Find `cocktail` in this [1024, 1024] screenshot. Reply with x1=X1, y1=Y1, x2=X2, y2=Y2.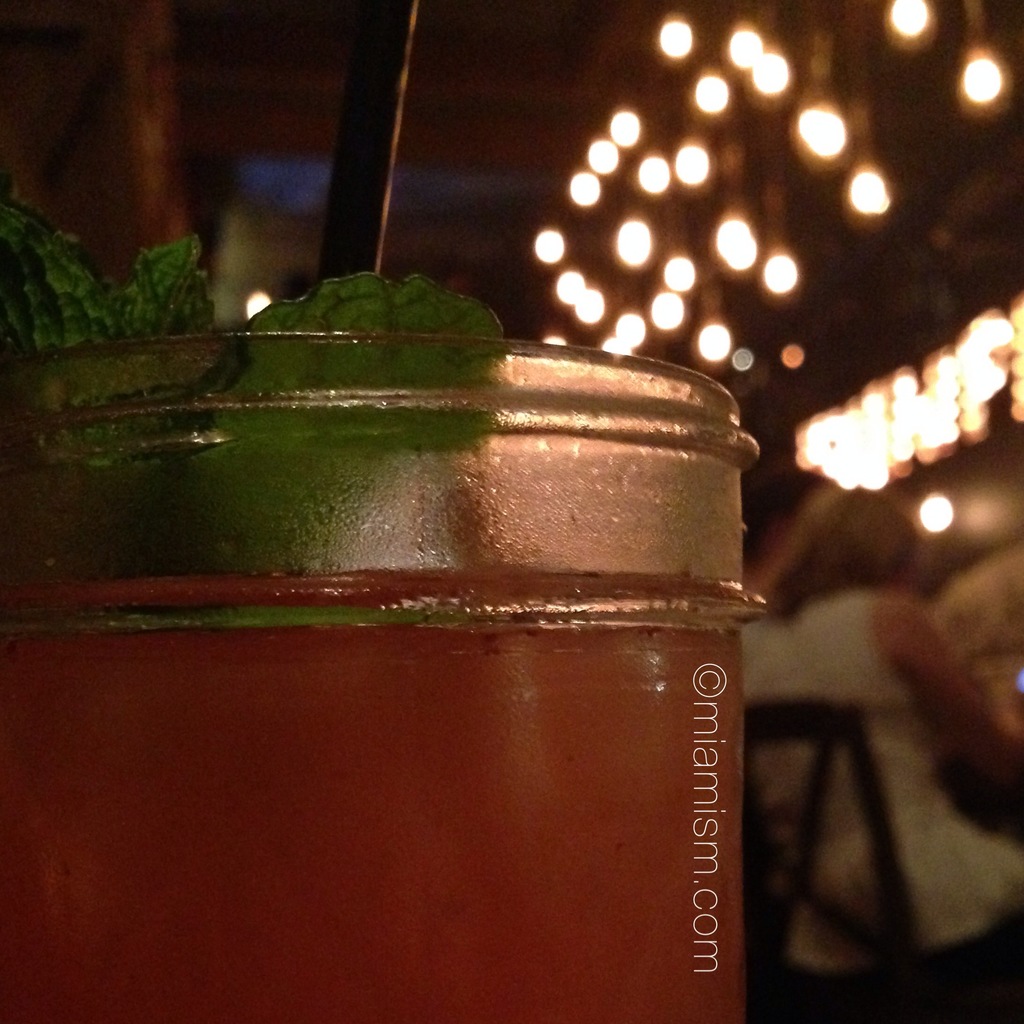
x1=0, y1=182, x2=780, y2=1023.
